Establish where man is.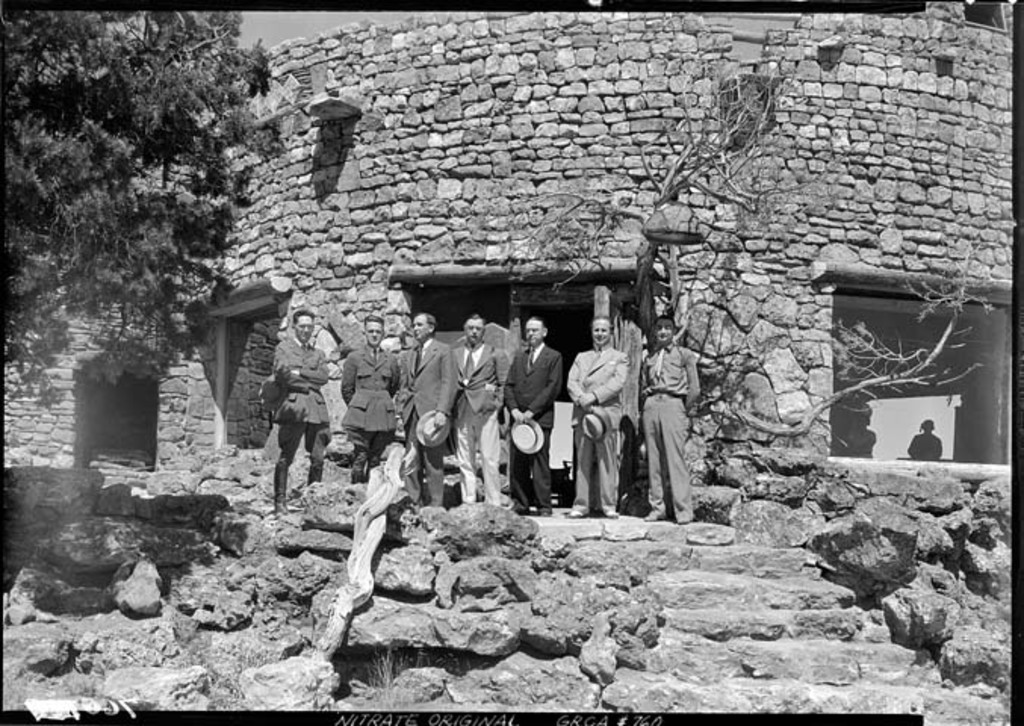
Established at bbox(275, 306, 330, 513).
